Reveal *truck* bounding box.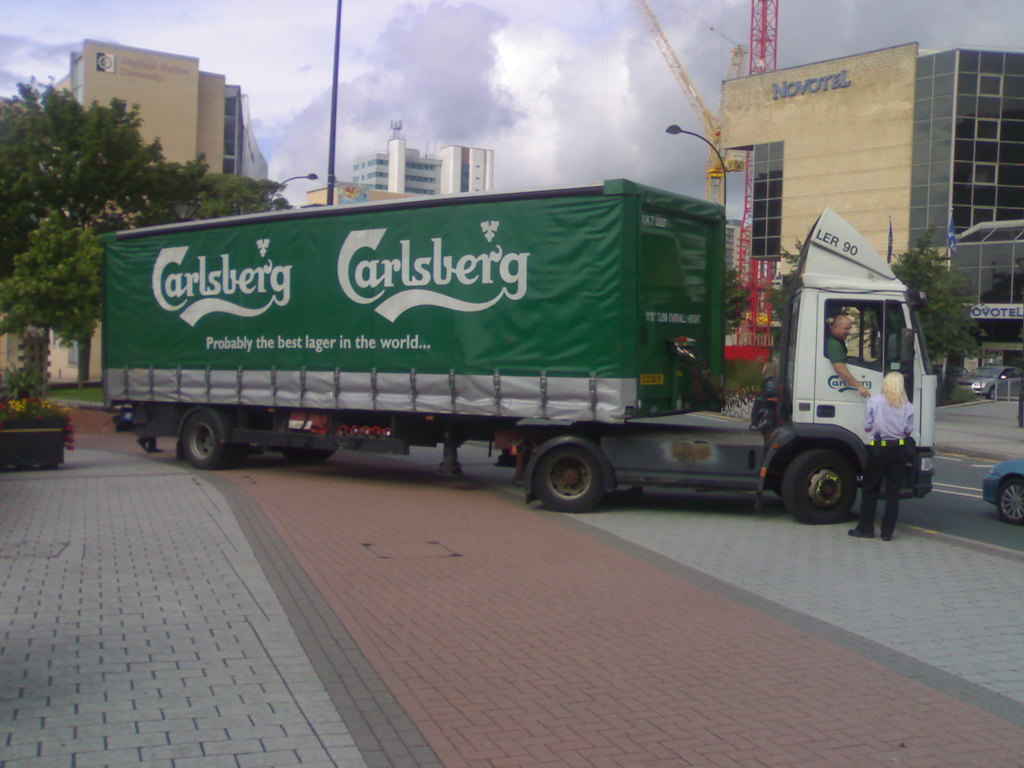
Revealed: 65,180,902,522.
